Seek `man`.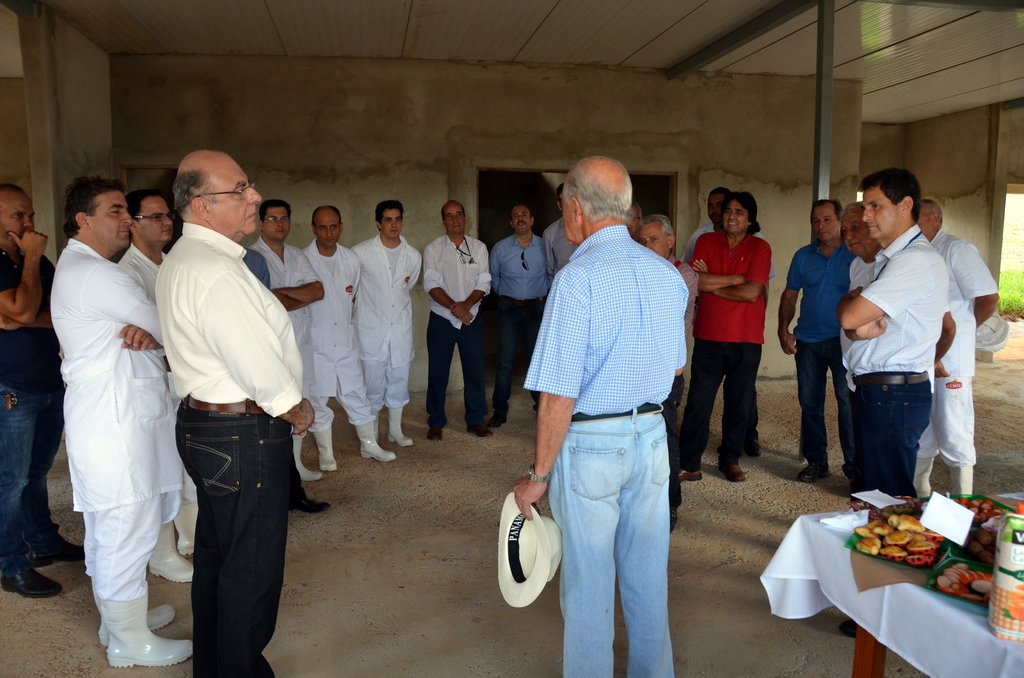
select_region(788, 204, 856, 460).
